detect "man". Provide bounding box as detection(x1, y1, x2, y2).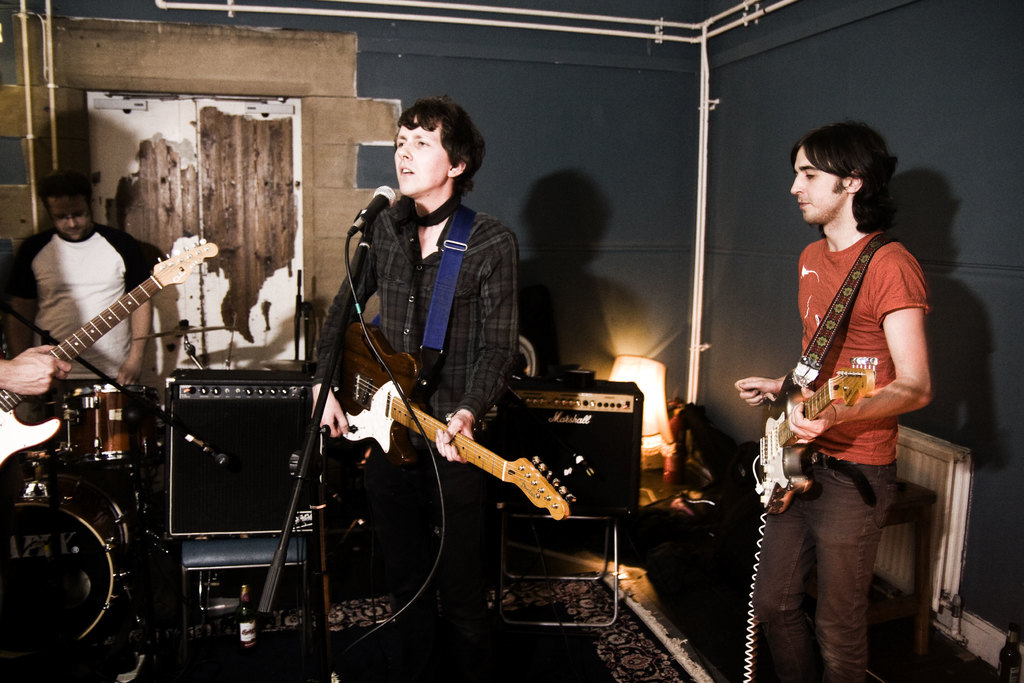
detection(331, 90, 524, 682).
